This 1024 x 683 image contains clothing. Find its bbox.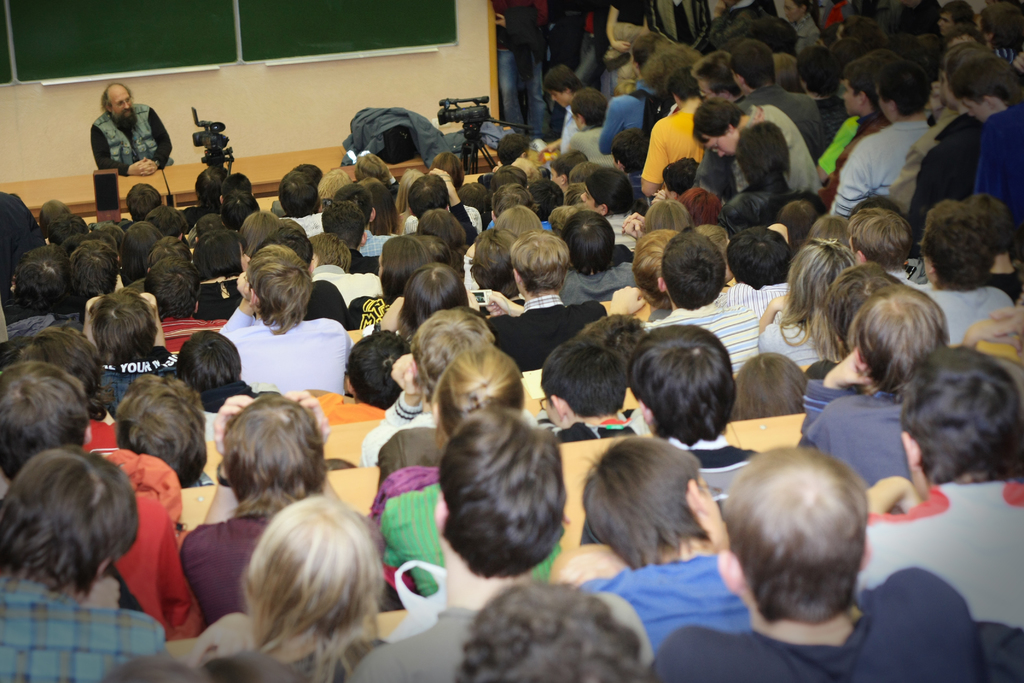
x1=623, y1=165, x2=655, y2=201.
